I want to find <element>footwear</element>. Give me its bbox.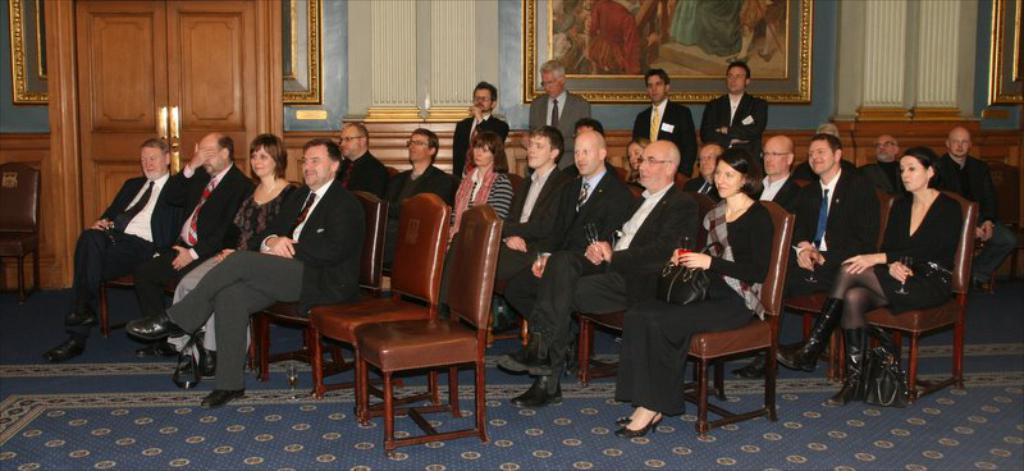
region(499, 312, 549, 375).
